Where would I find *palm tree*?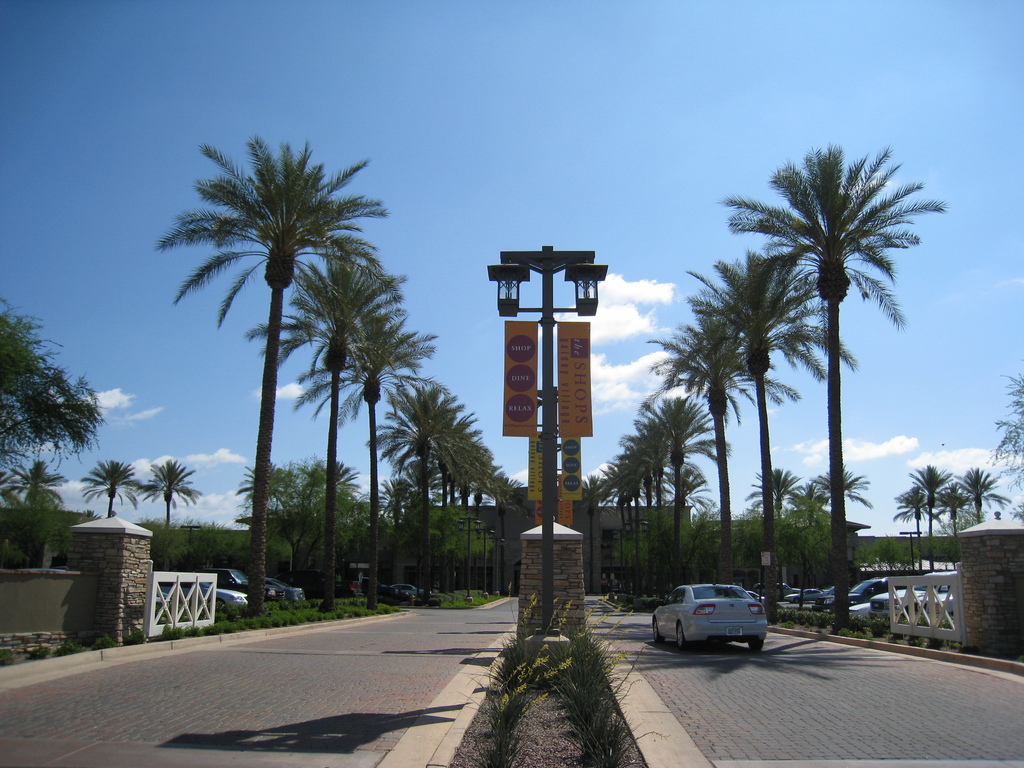
At bbox=(400, 394, 465, 502).
